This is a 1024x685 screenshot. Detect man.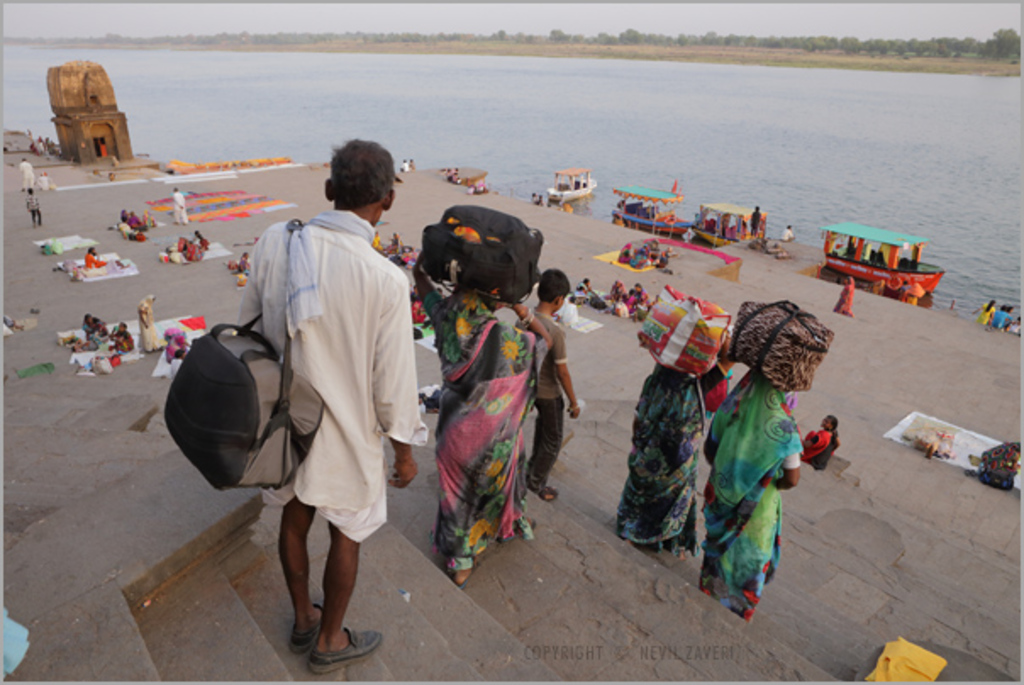
bbox=(170, 188, 186, 224).
